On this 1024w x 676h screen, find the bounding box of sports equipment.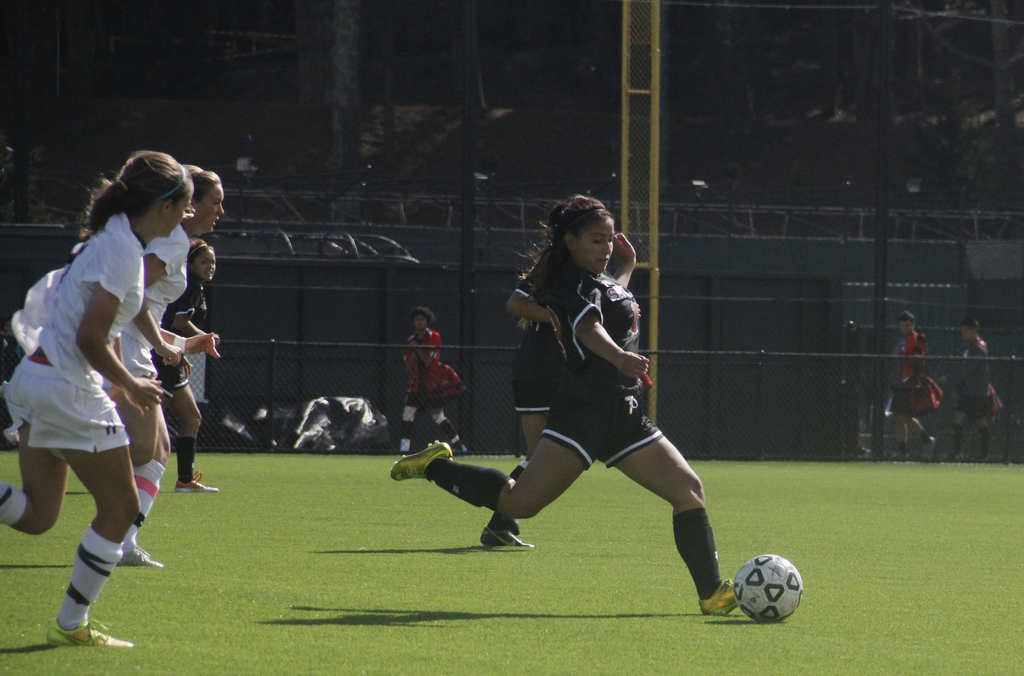
Bounding box: <box>477,534,535,552</box>.
